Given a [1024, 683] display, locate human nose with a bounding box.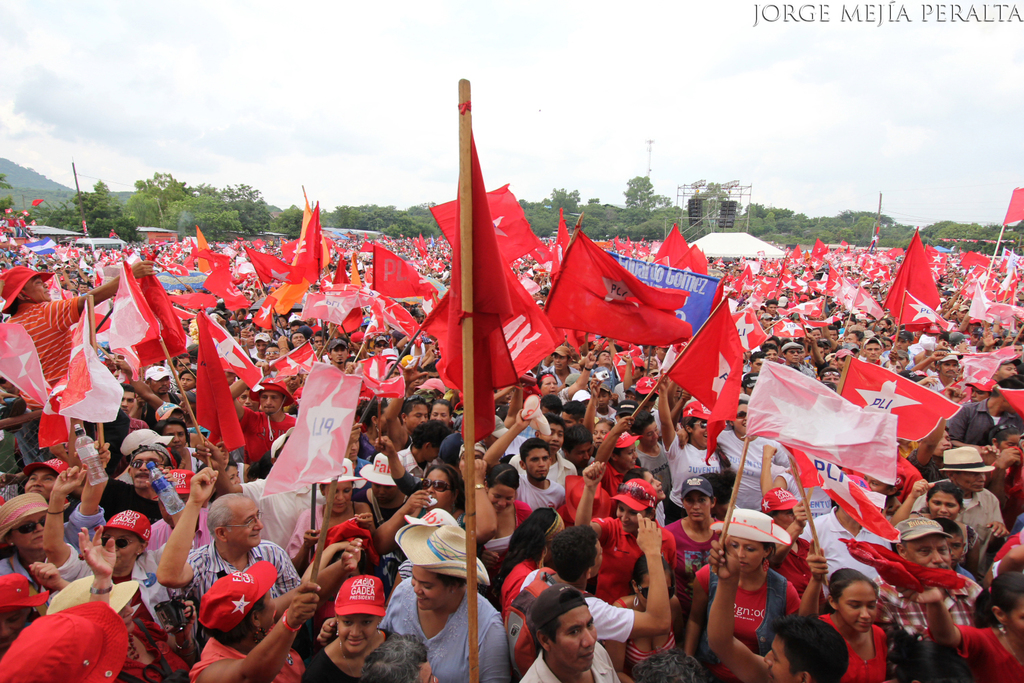
Located: rect(936, 551, 944, 562).
